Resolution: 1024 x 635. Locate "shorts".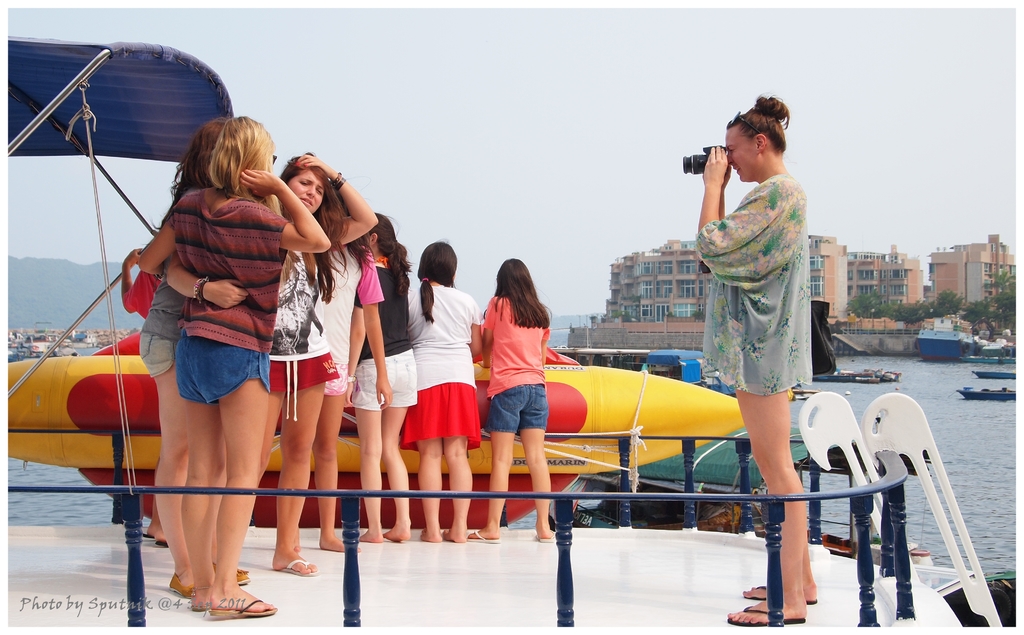
[154,342,264,397].
